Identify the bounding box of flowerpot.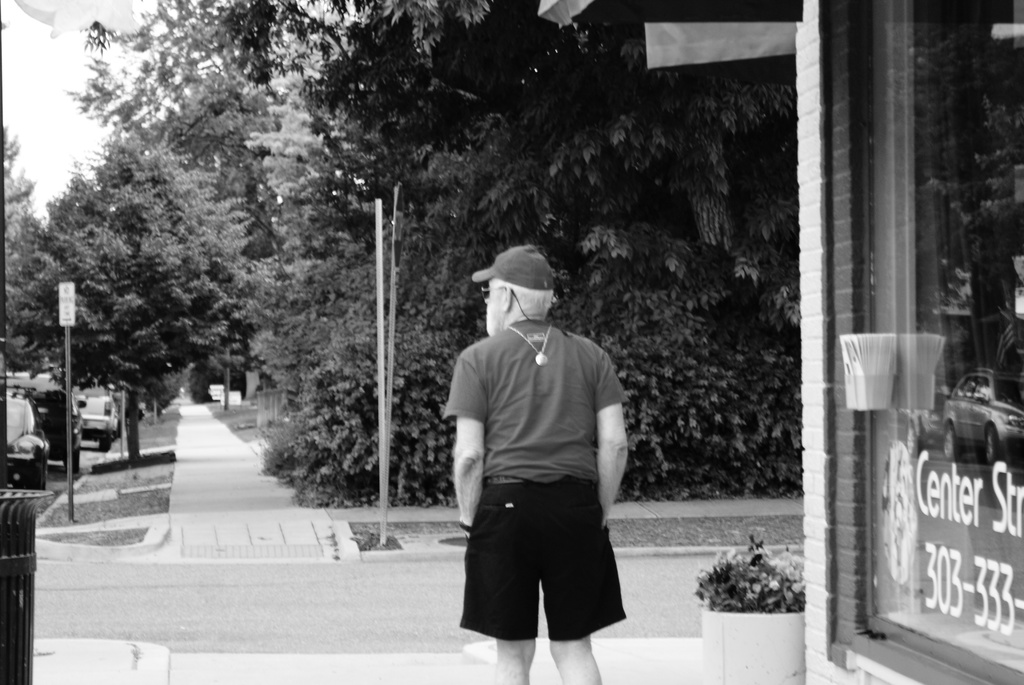
[695,602,813,684].
